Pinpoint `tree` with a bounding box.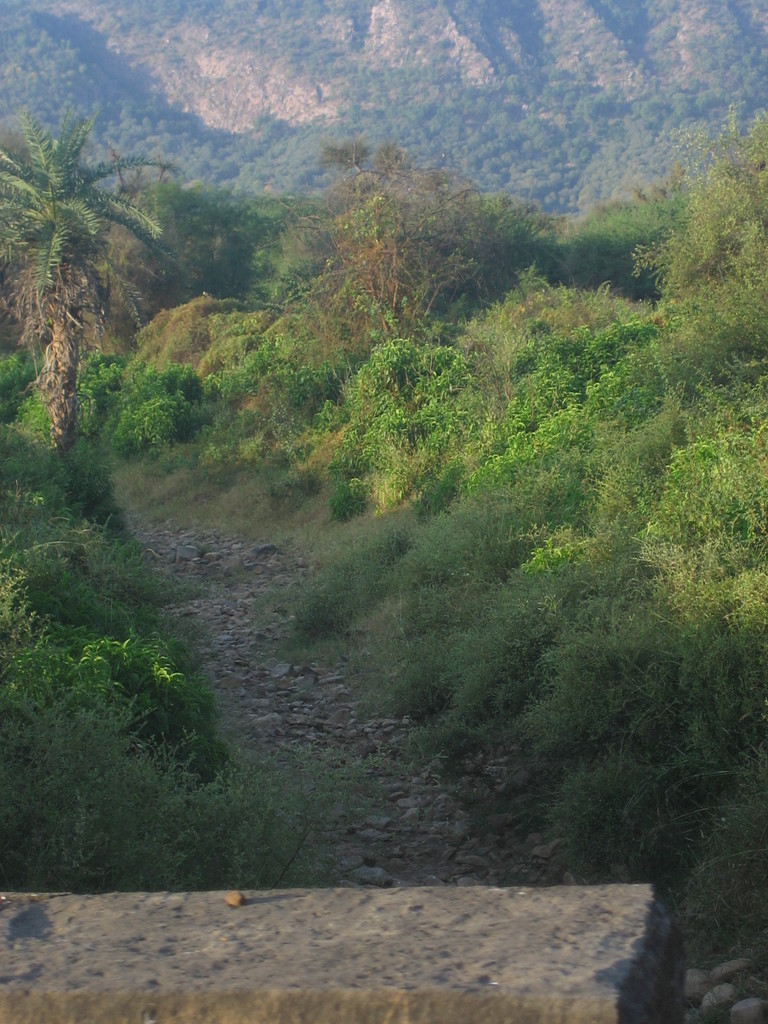
0:92:156:422.
